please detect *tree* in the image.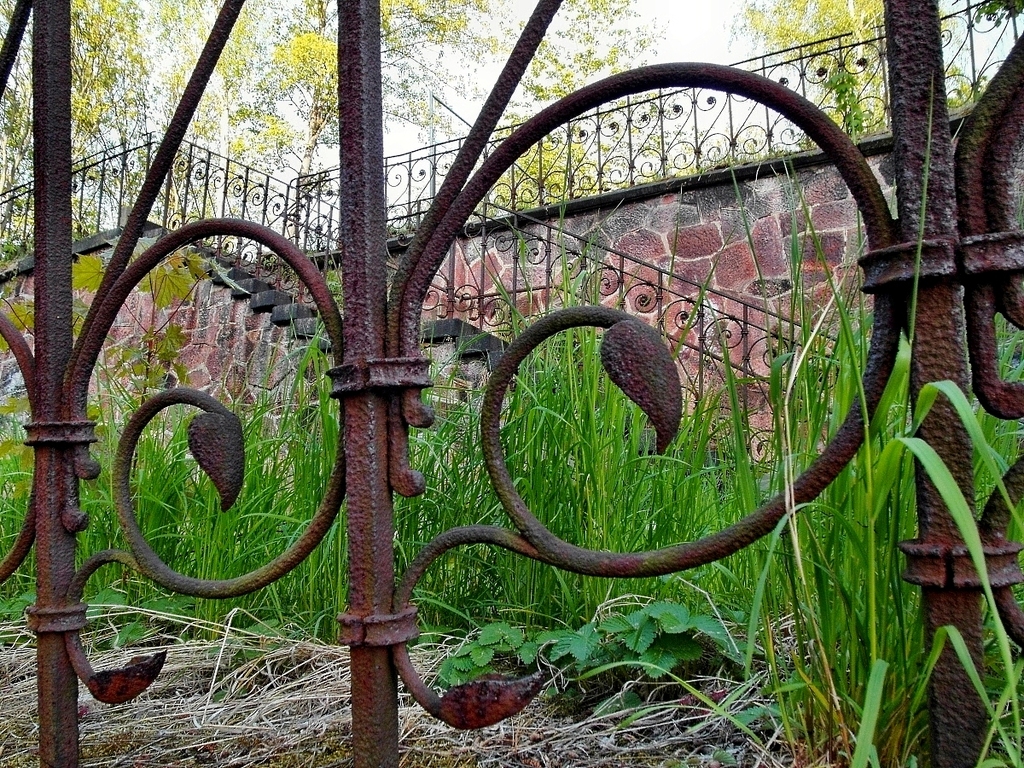
box(718, 0, 989, 137).
